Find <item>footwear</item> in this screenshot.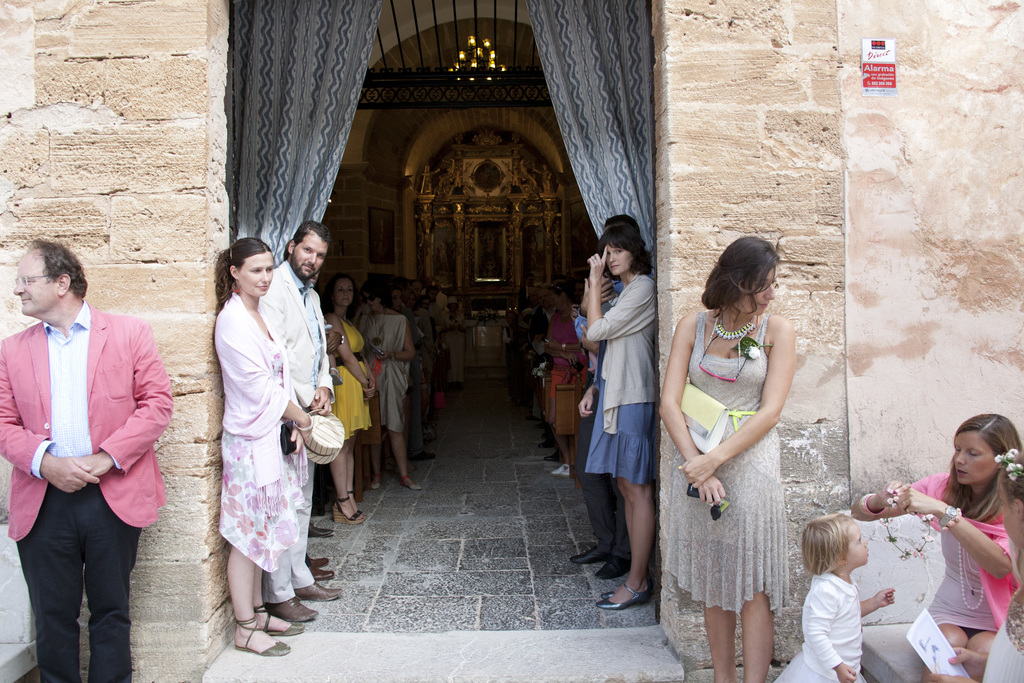
The bounding box for <item>footwear</item> is Rect(369, 482, 383, 491).
